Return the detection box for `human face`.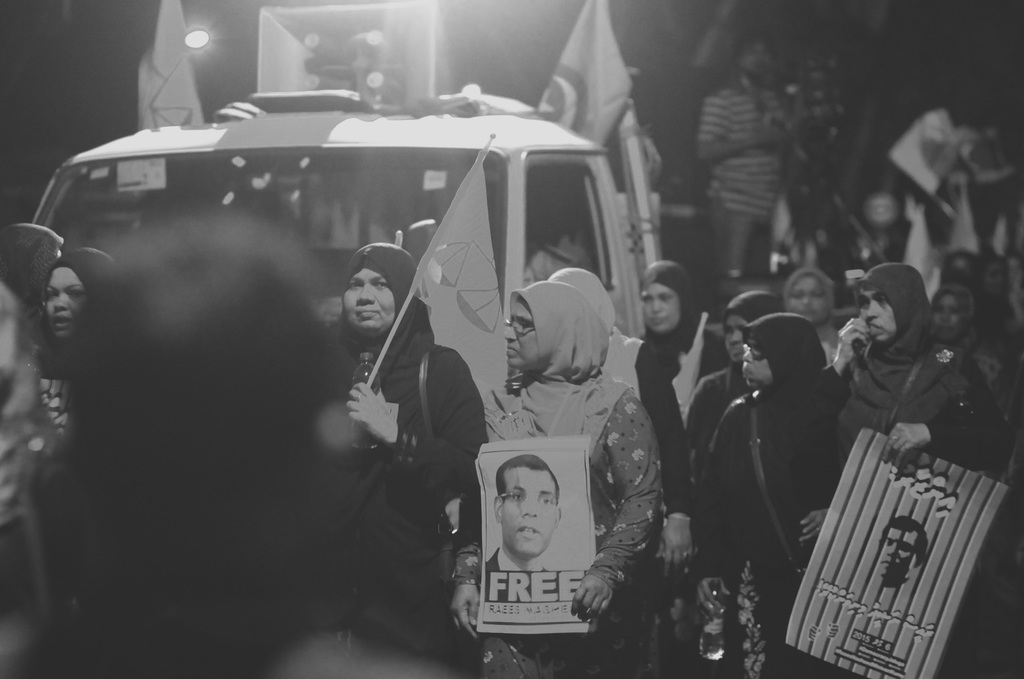
detection(746, 333, 772, 383).
